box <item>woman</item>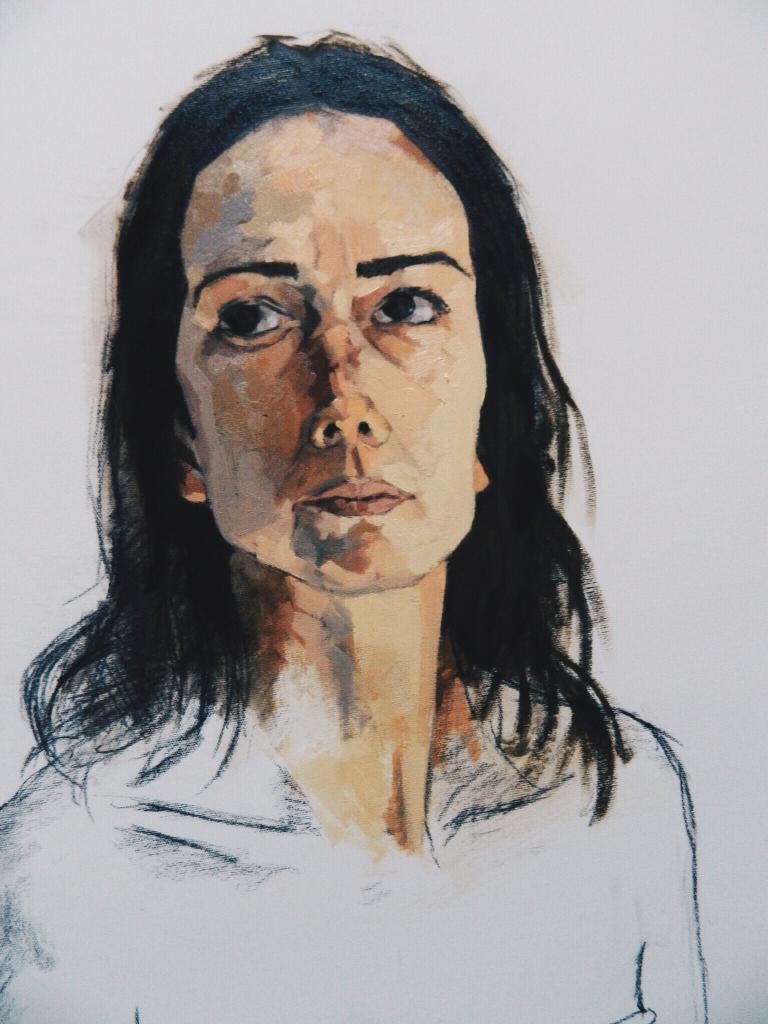
crop(0, 25, 712, 1023)
